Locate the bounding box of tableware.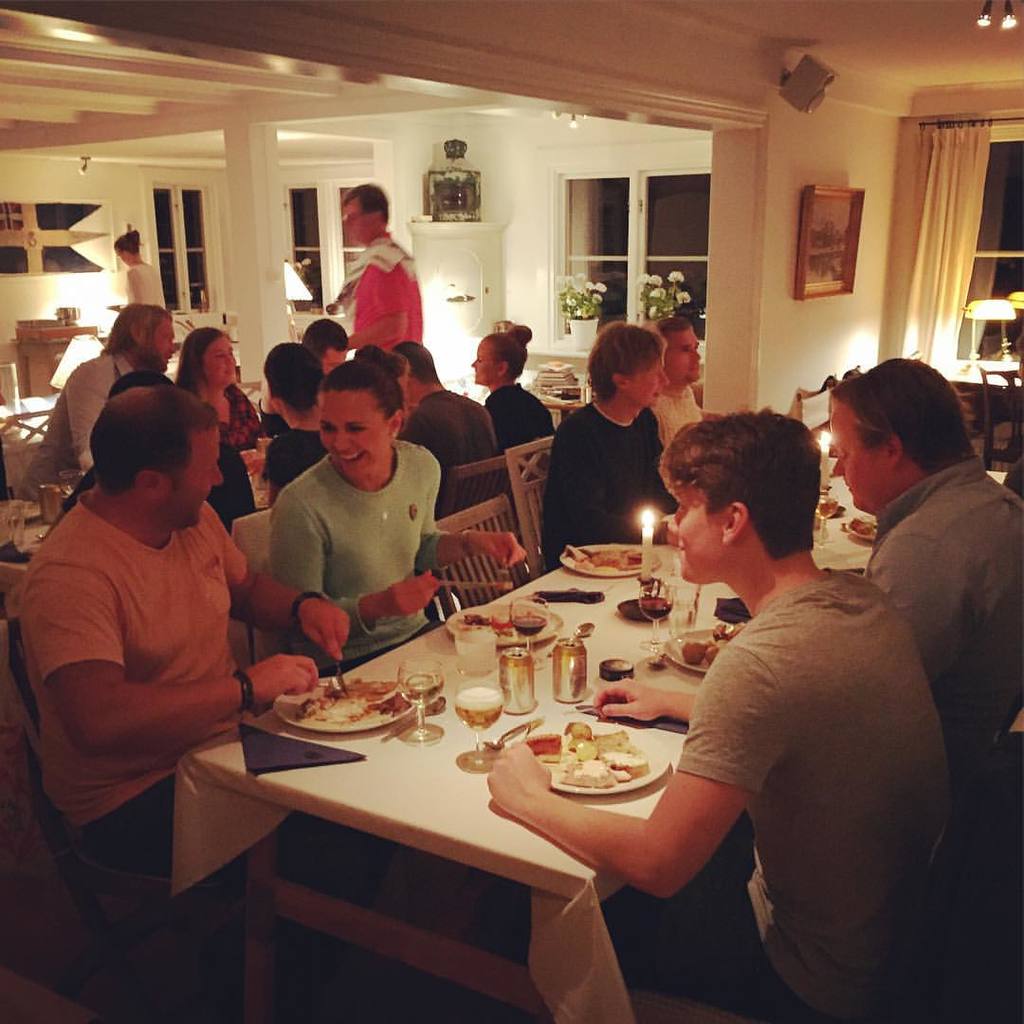
Bounding box: <region>393, 651, 444, 739</region>.
